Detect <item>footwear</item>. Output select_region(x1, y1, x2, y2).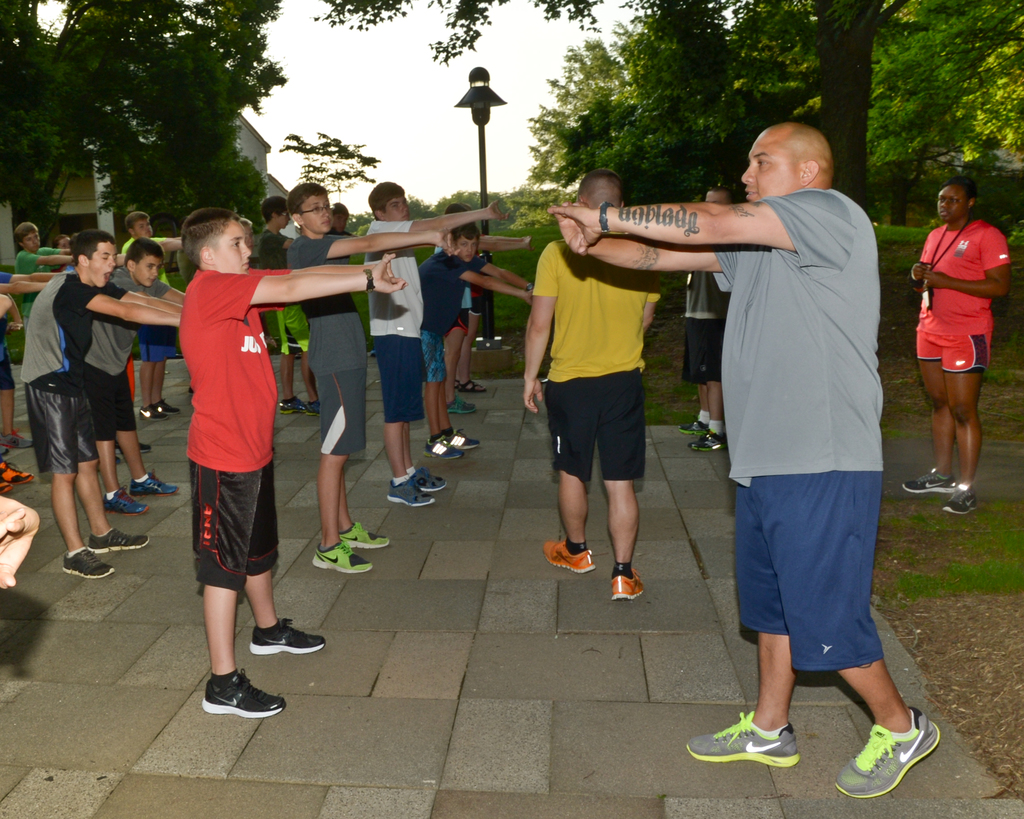
select_region(102, 483, 150, 515).
